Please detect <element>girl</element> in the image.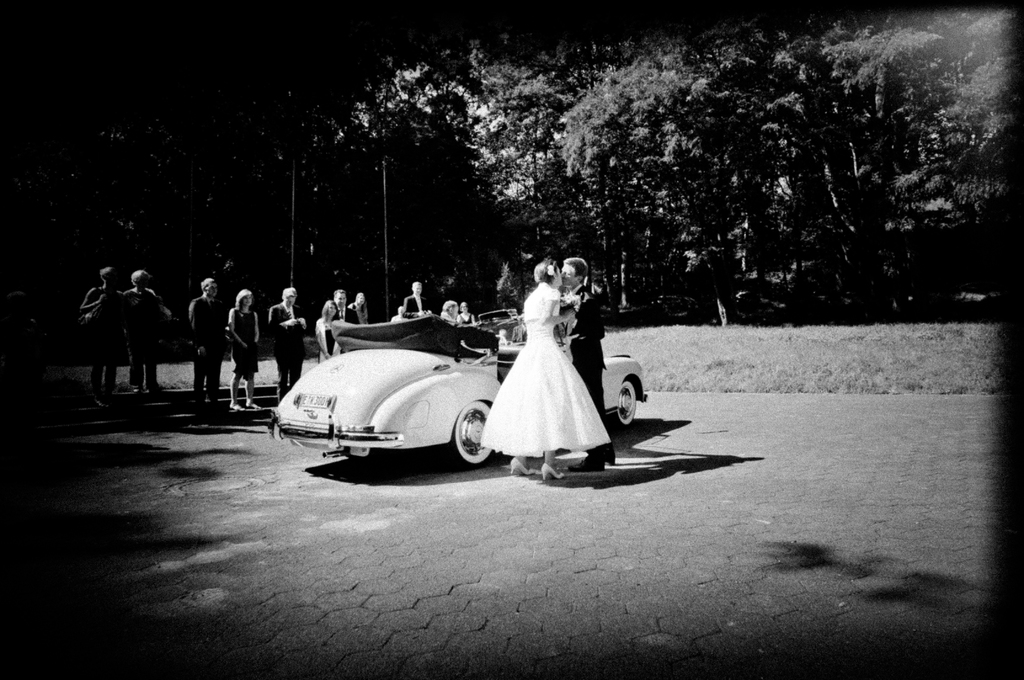
l=225, t=286, r=253, b=414.
